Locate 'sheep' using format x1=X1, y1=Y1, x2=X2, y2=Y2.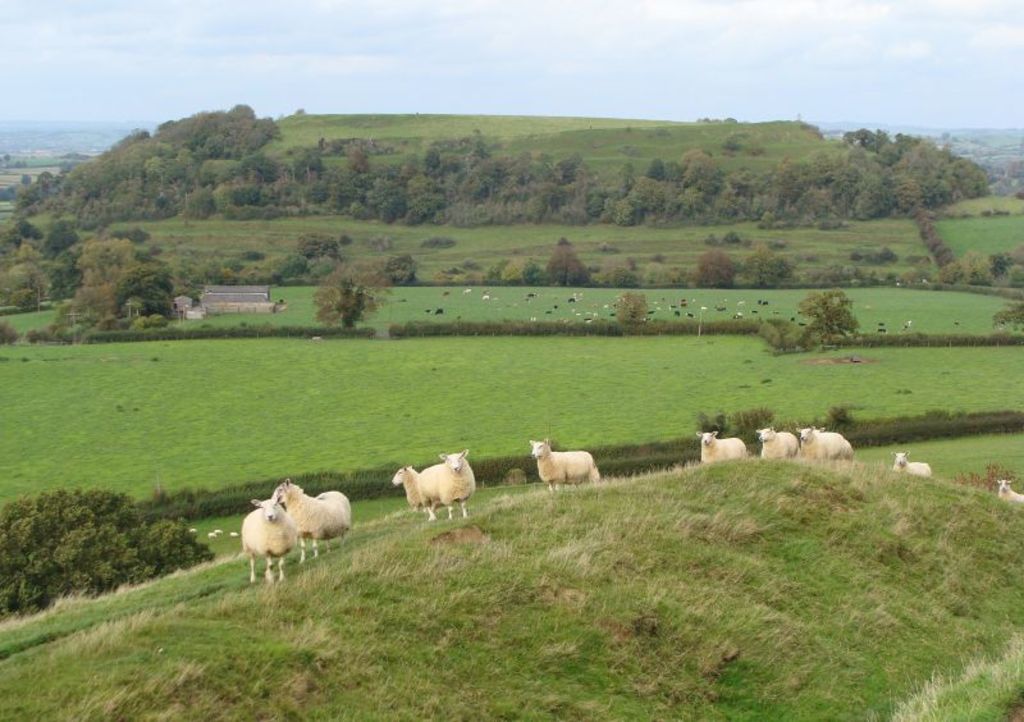
x1=799, y1=433, x2=855, y2=460.
